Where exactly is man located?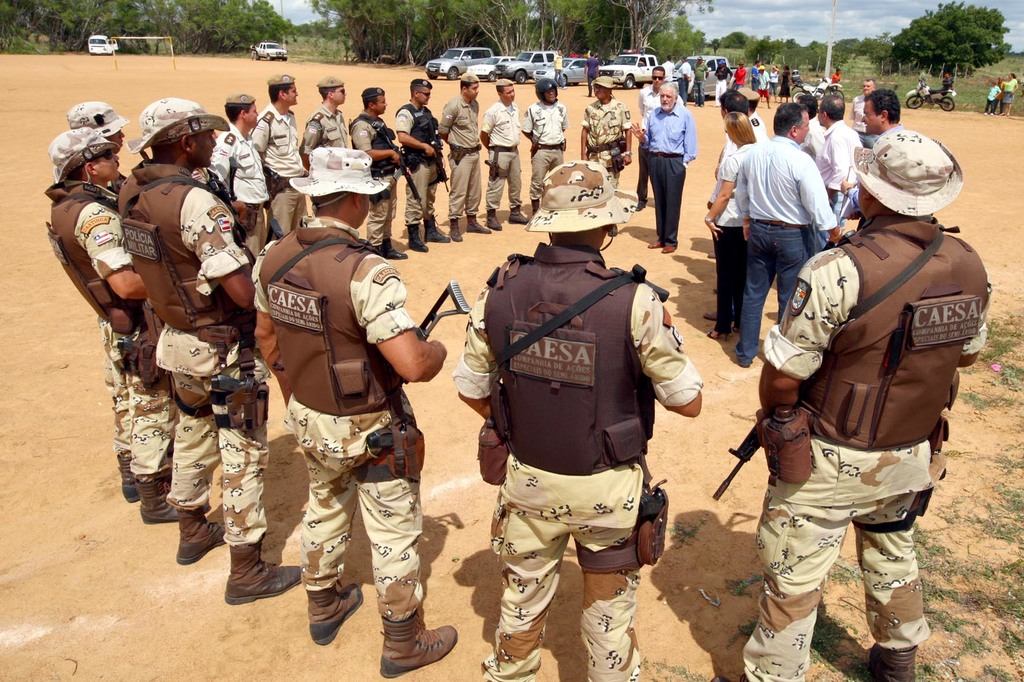
Its bounding box is region(105, 128, 131, 188).
